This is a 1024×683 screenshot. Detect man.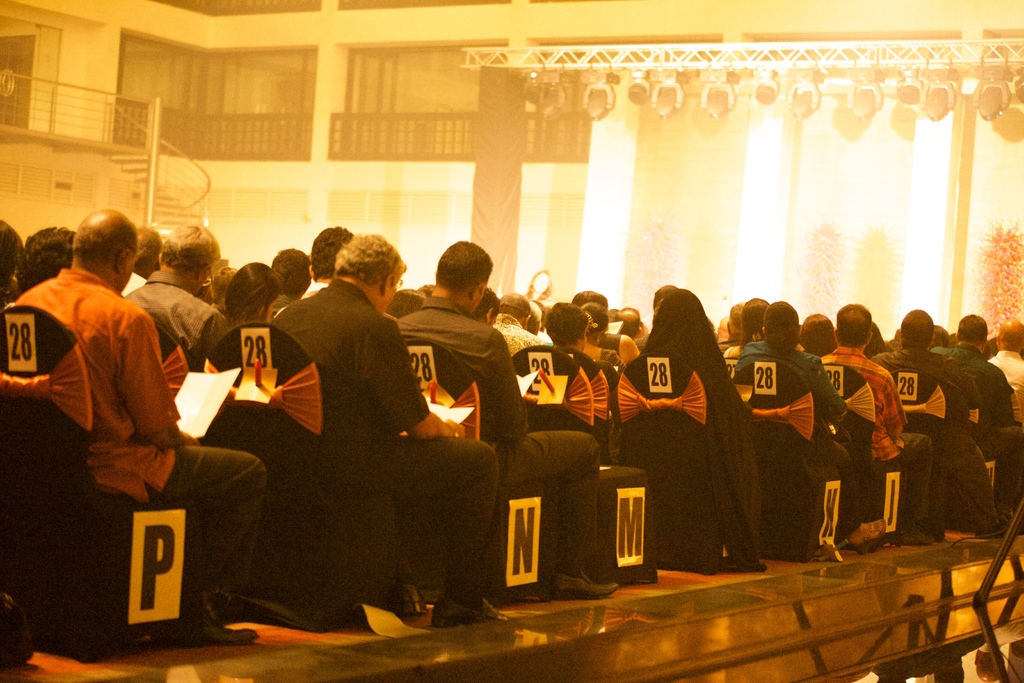
(0,204,267,642).
